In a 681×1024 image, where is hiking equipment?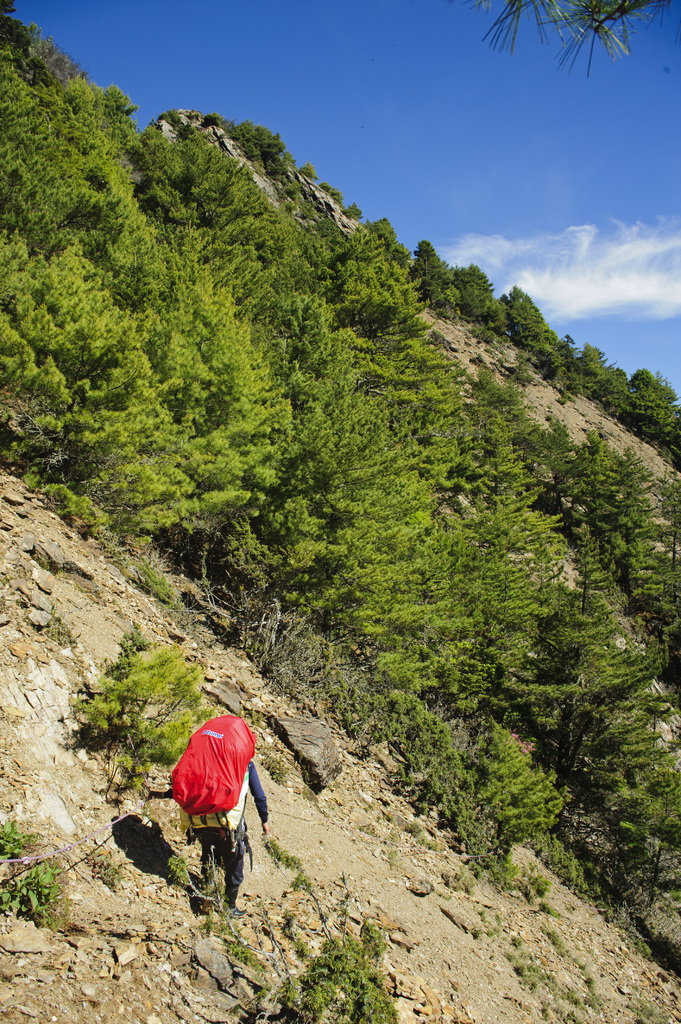
(166, 716, 260, 850).
